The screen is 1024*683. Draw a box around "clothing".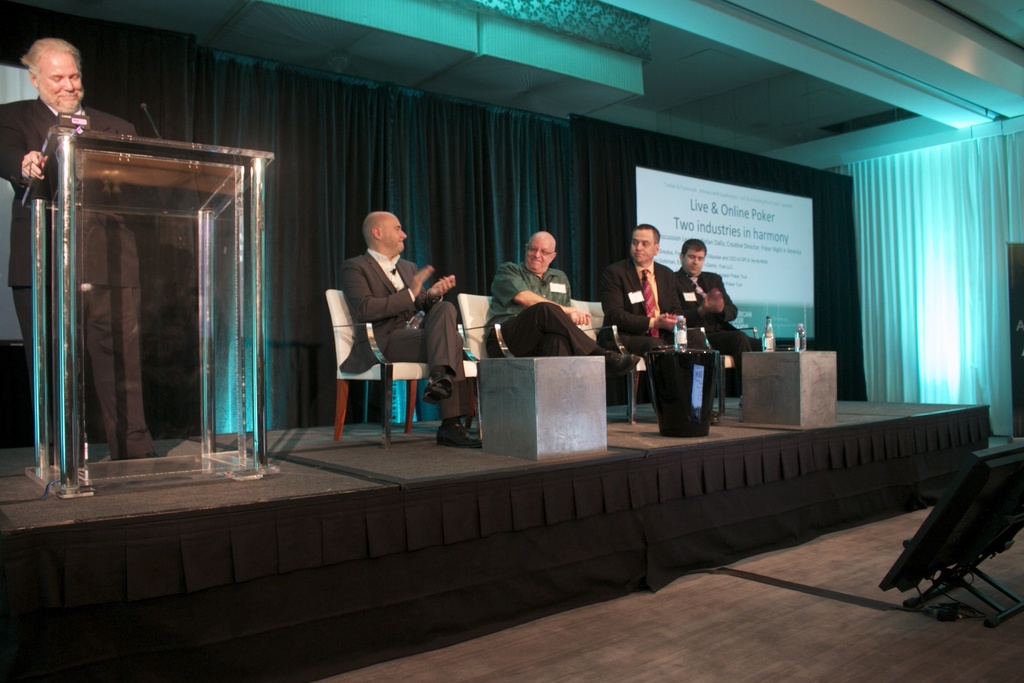
locate(598, 260, 696, 388).
